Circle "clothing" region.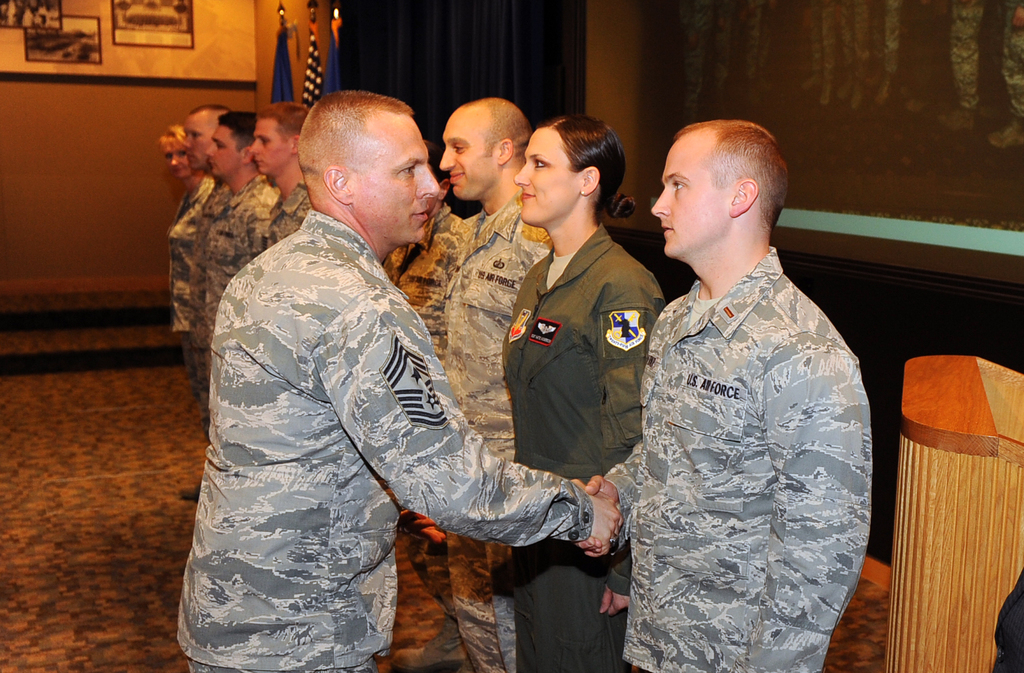
Region: <box>599,236,880,672</box>.
